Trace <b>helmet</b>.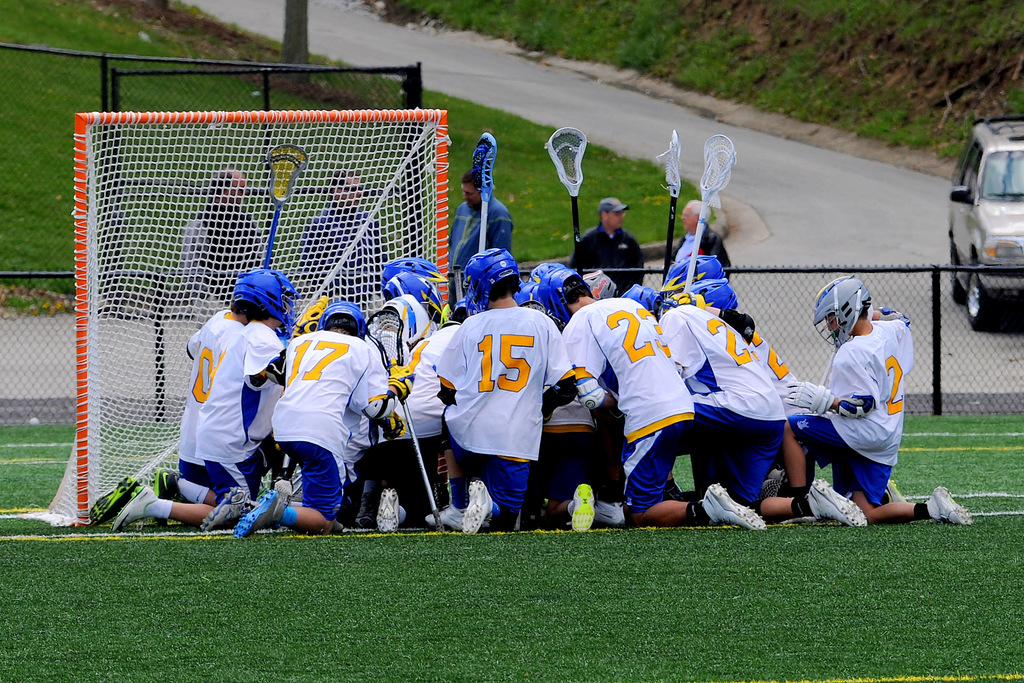
Traced to [left=529, top=259, right=561, bottom=280].
